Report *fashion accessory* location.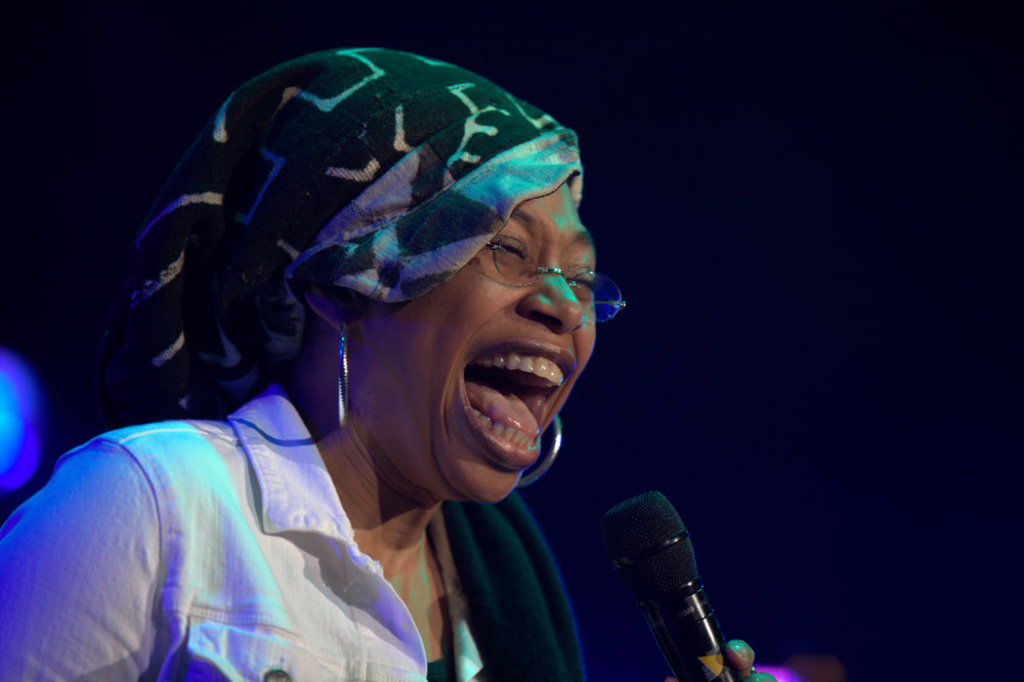
Report: 125, 48, 625, 444.
